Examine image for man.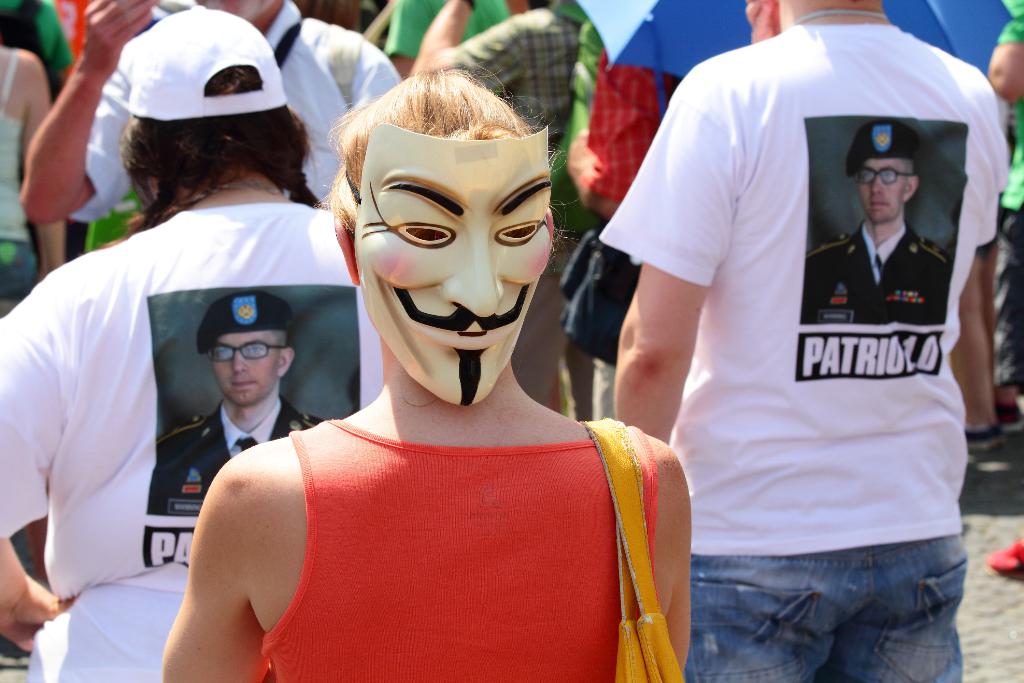
Examination result: <region>580, 0, 1008, 682</region>.
